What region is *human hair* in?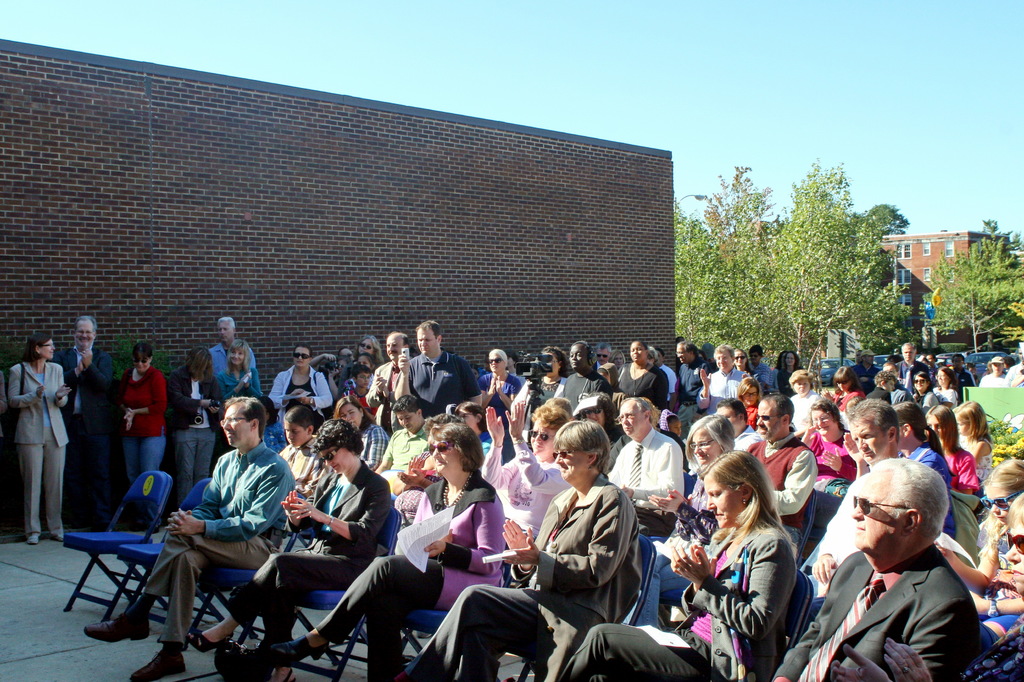
BBox(609, 349, 621, 364).
